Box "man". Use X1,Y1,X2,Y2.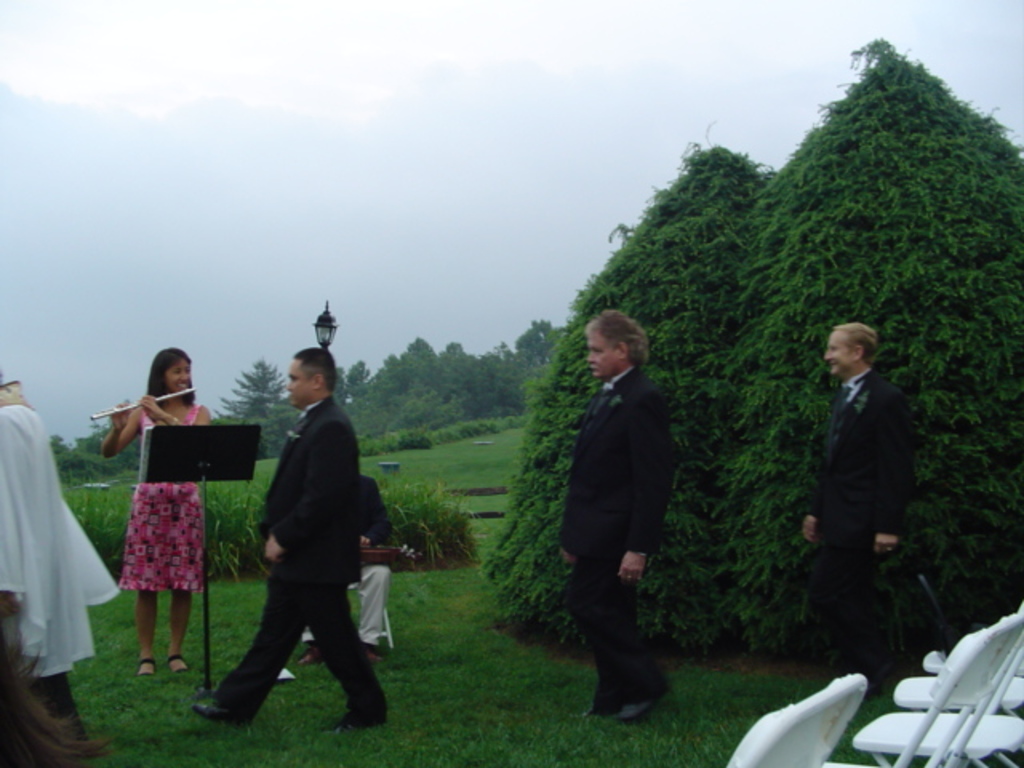
798,320,915,701.
